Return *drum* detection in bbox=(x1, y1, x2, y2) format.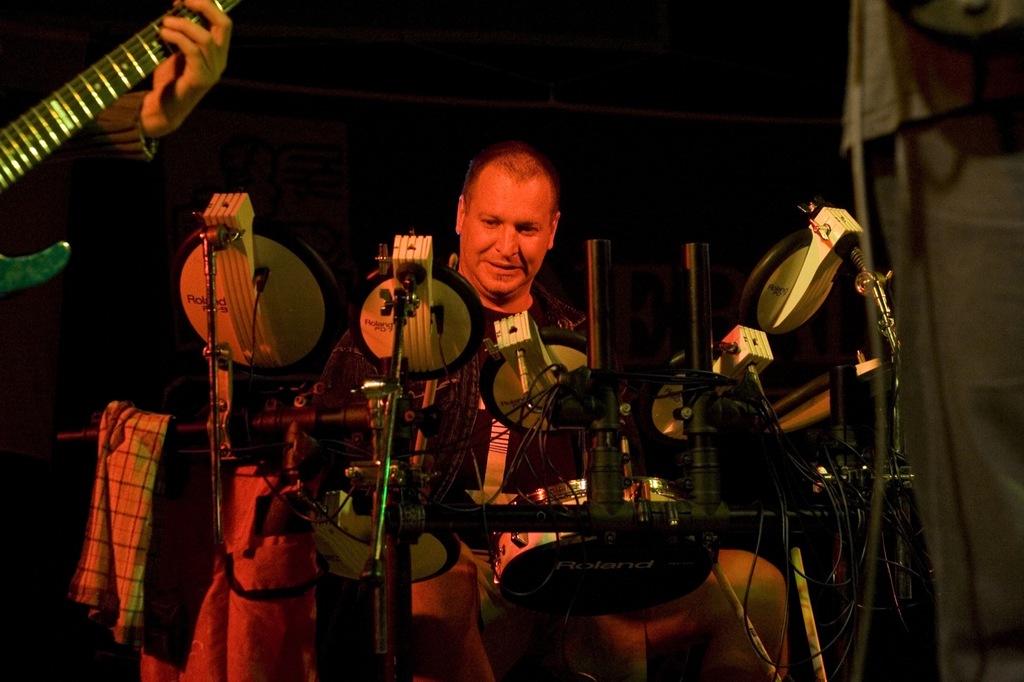
bbox=(483, 330, 590, 435).
